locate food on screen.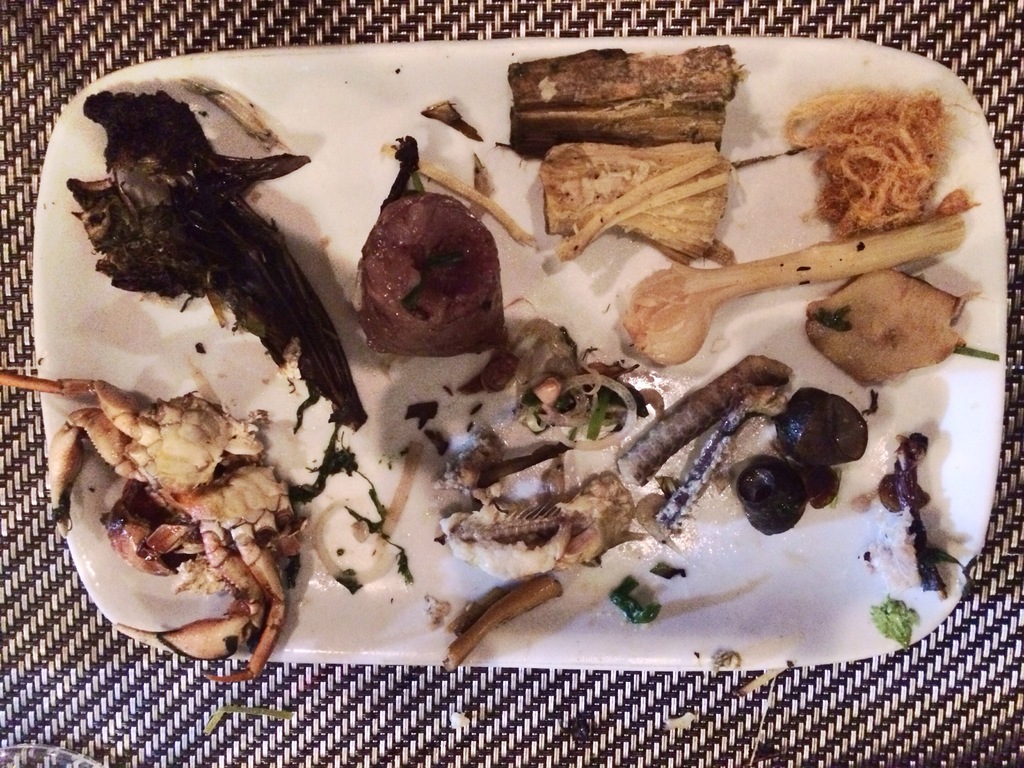
On screen at region(432, 296, 668, 584).
